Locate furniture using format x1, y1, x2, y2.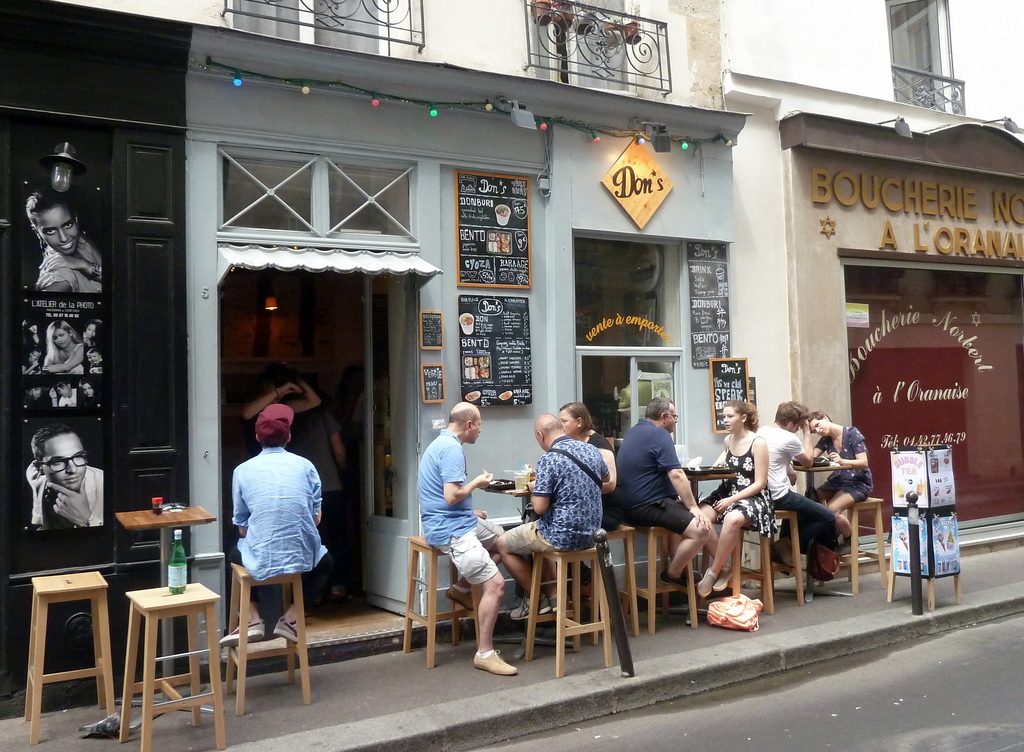
119, 583, 225, 751.
